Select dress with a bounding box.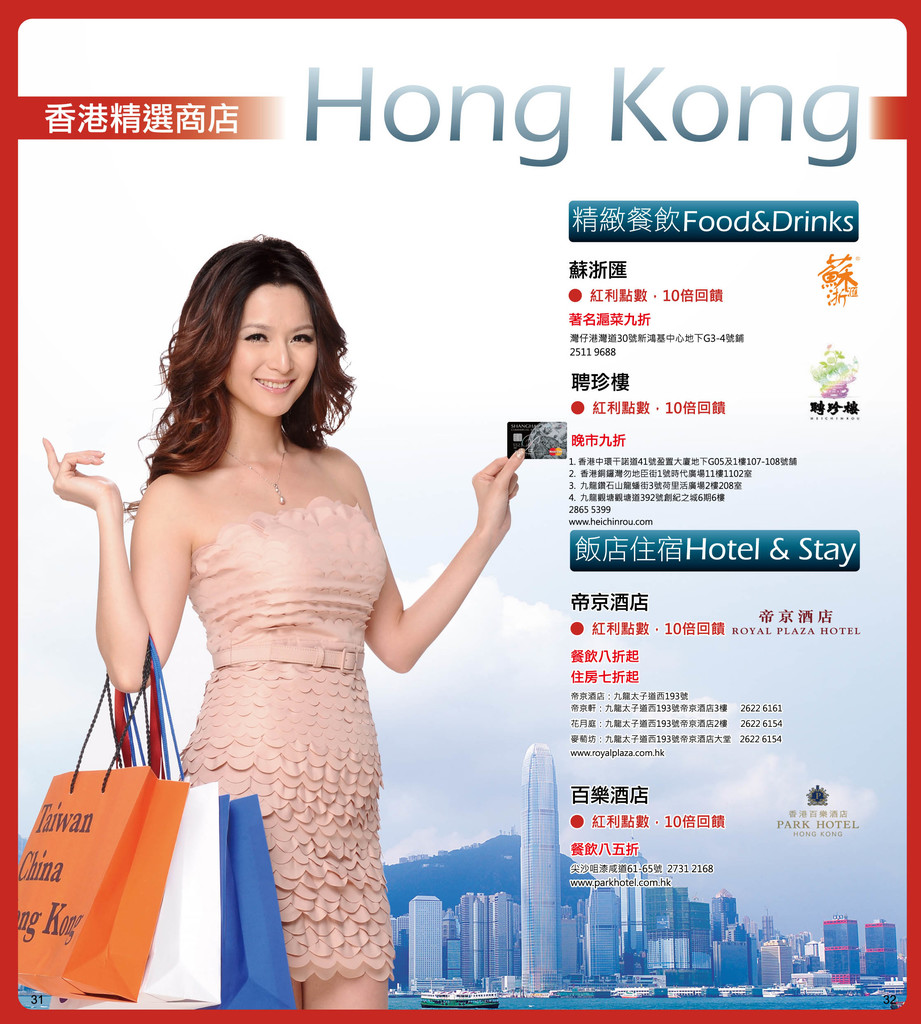
113/432/439/933.
